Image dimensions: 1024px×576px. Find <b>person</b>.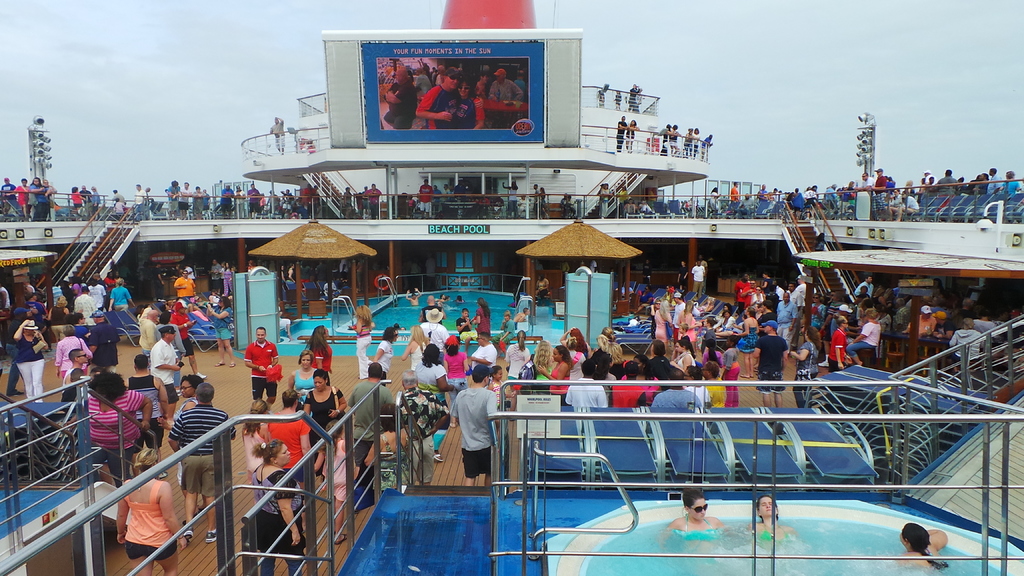
{"x1": 10, "y1": 175, "x2": 31, "y2": 212}.
